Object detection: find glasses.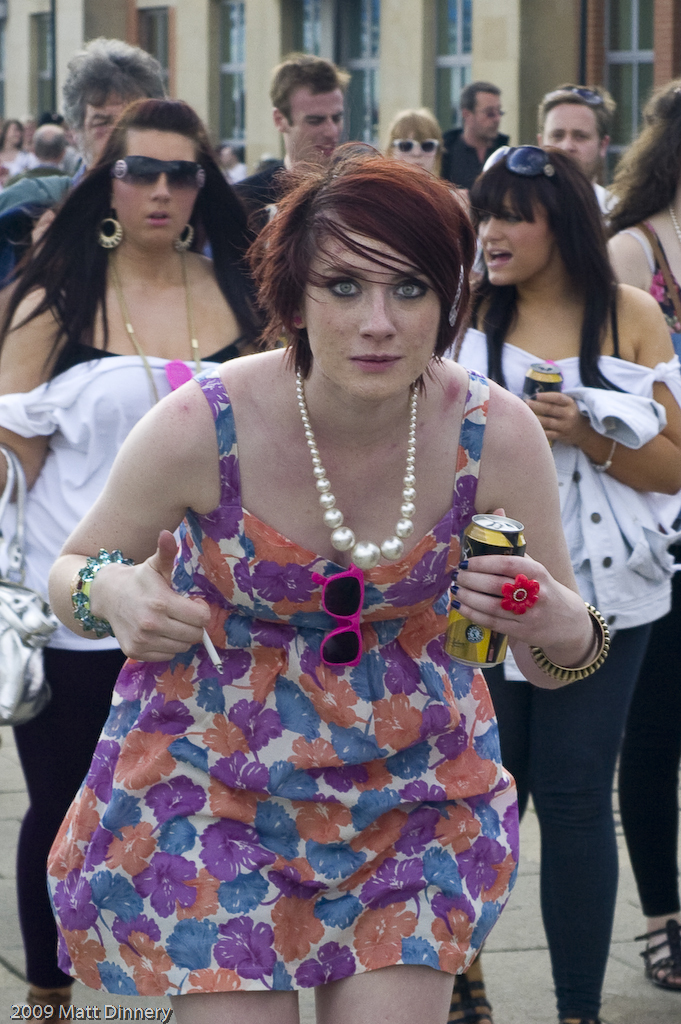
[386,137,443,157].
